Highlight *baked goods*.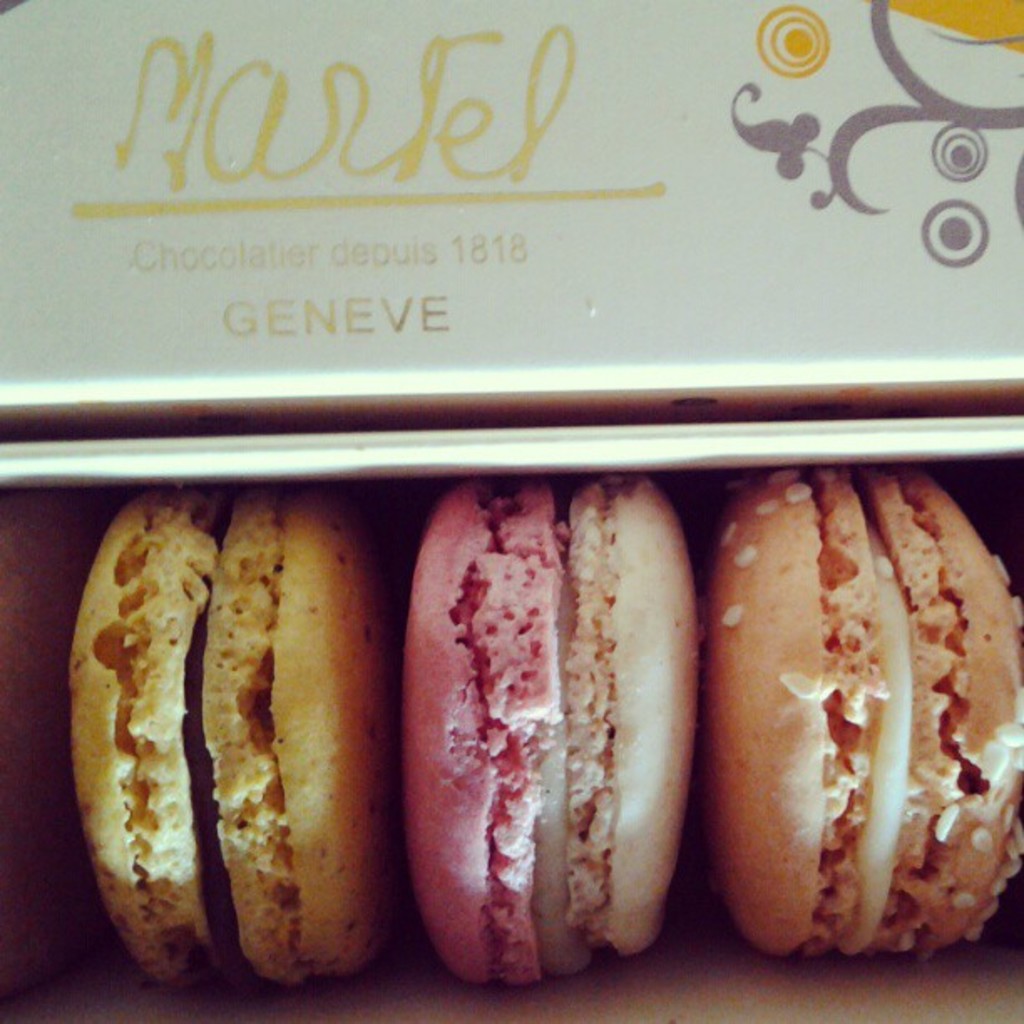
Highlighted region: <region>228, 497, 370, 986</region>.
